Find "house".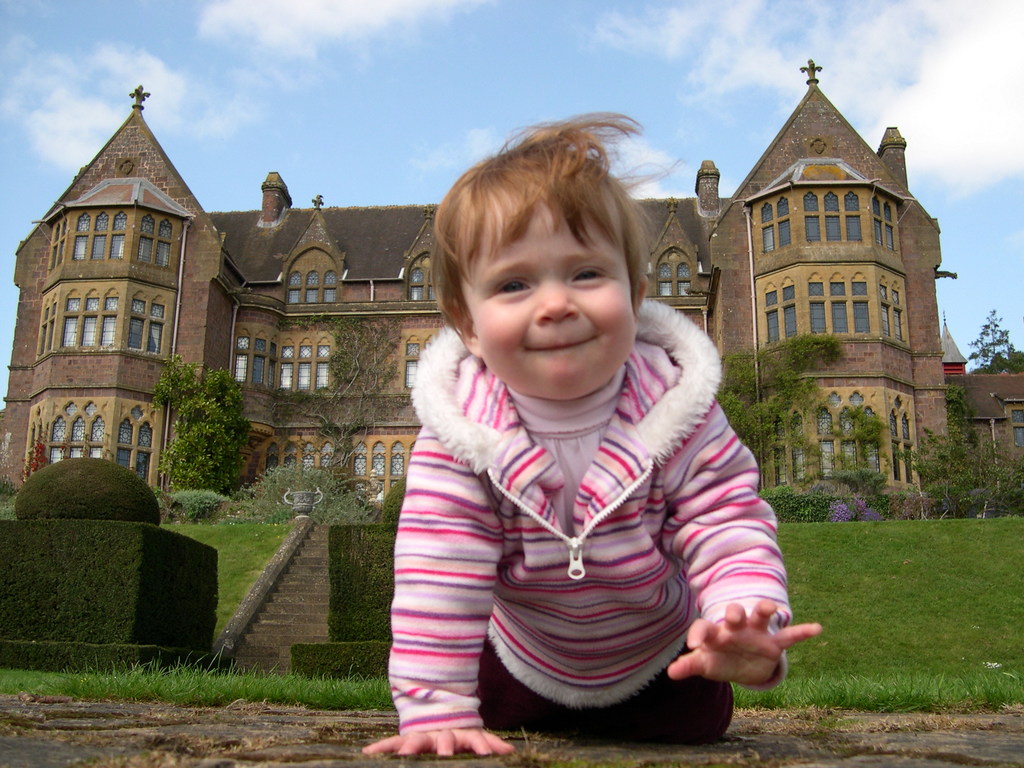
0:59:942:669.
